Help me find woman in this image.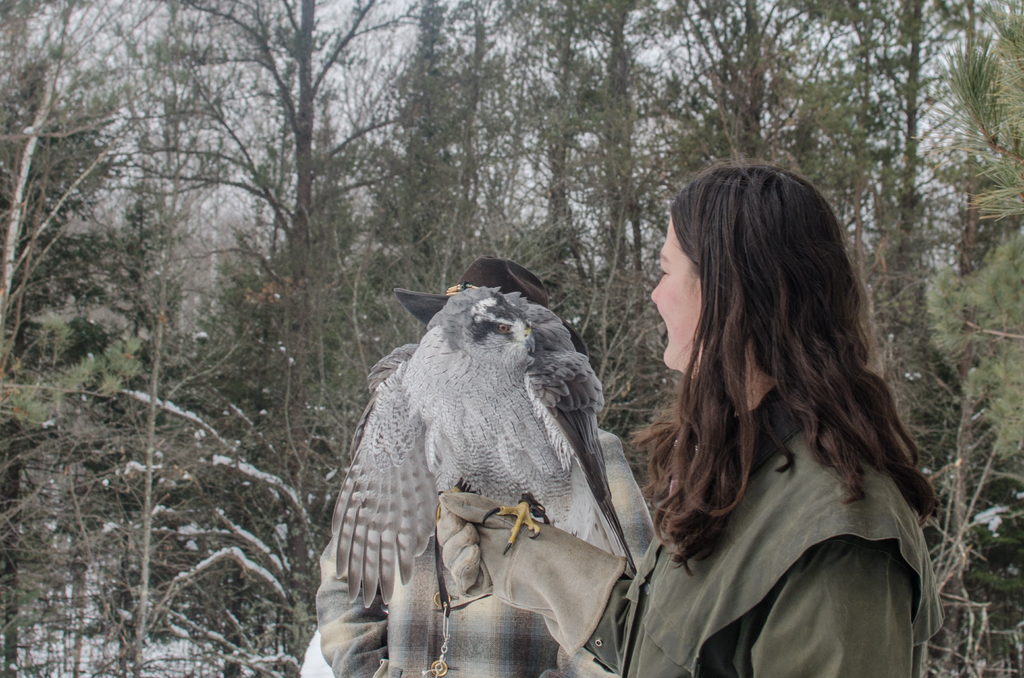
Found it: {"x1": 452, "y1": 186, "x2": 892, "y2": 672}.
